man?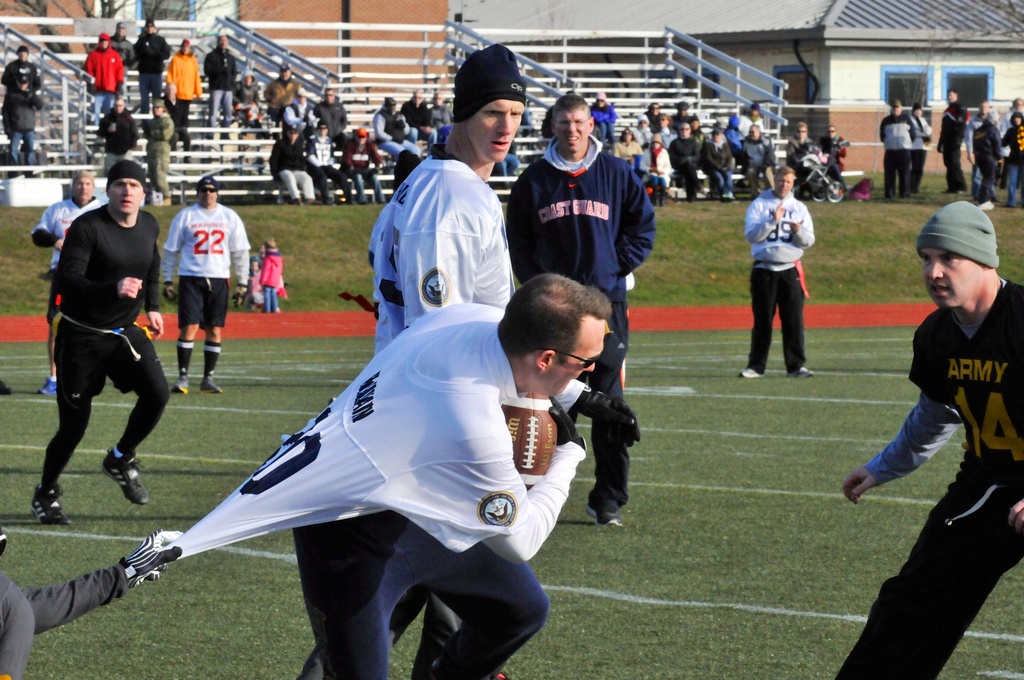
{"left": 818, "top": 120, "right": 845, "bottom": 171}
